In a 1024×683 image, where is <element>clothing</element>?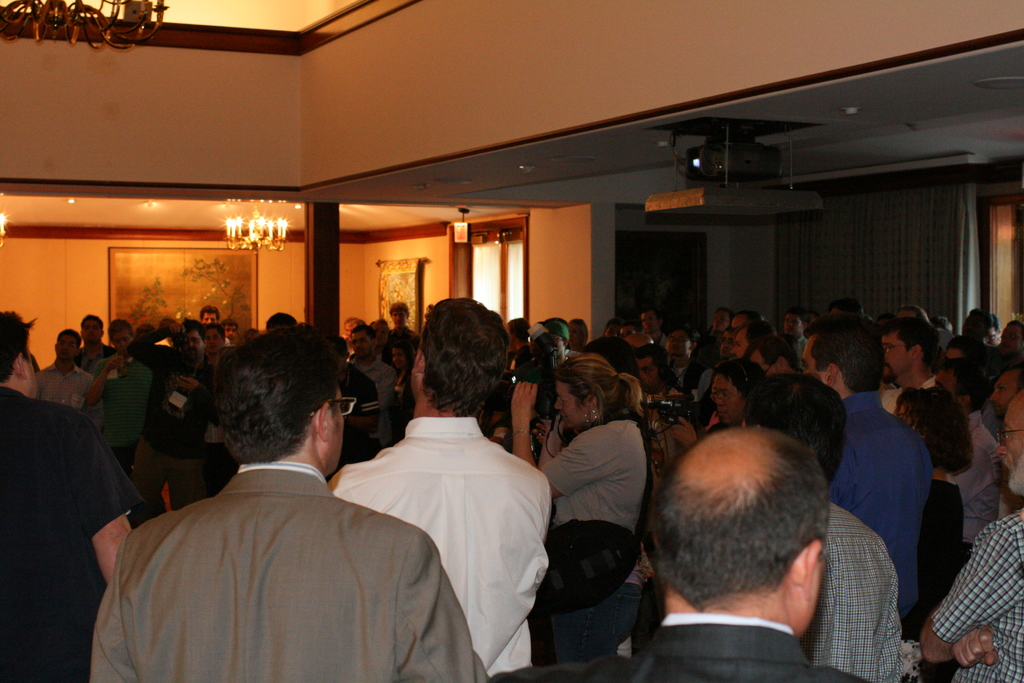
pyautogui.locateOnScreen(47, 366, 87, 406).
